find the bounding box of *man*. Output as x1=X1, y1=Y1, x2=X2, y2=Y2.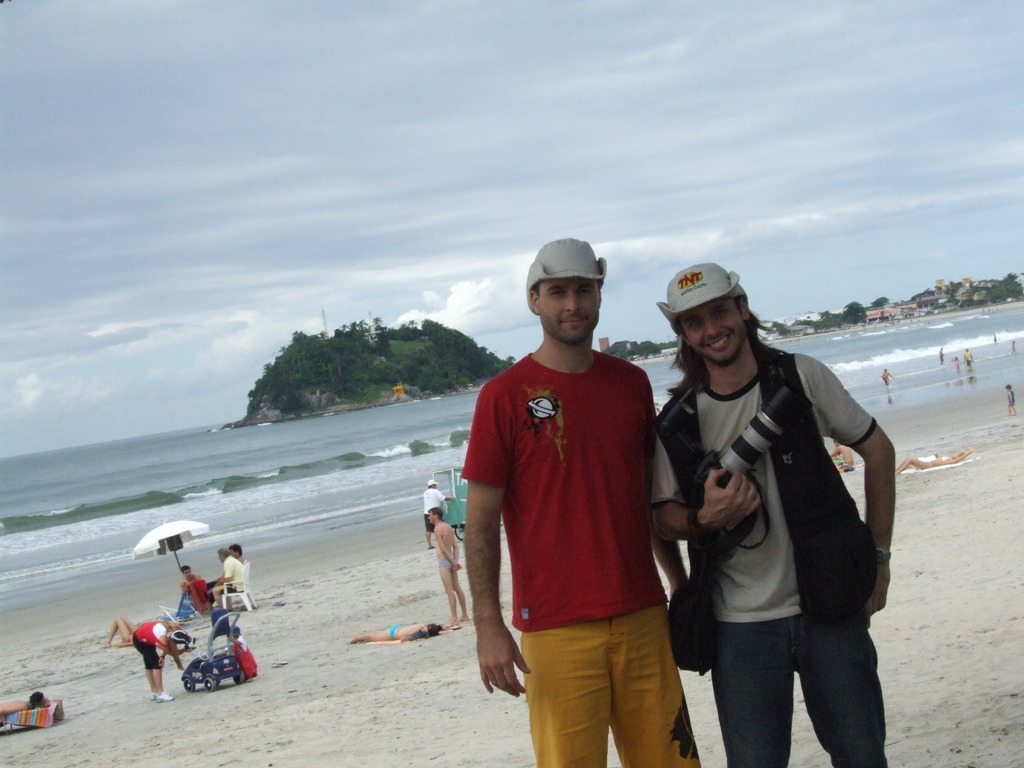
x1=648, y1=260, x2=896, y2=767.
